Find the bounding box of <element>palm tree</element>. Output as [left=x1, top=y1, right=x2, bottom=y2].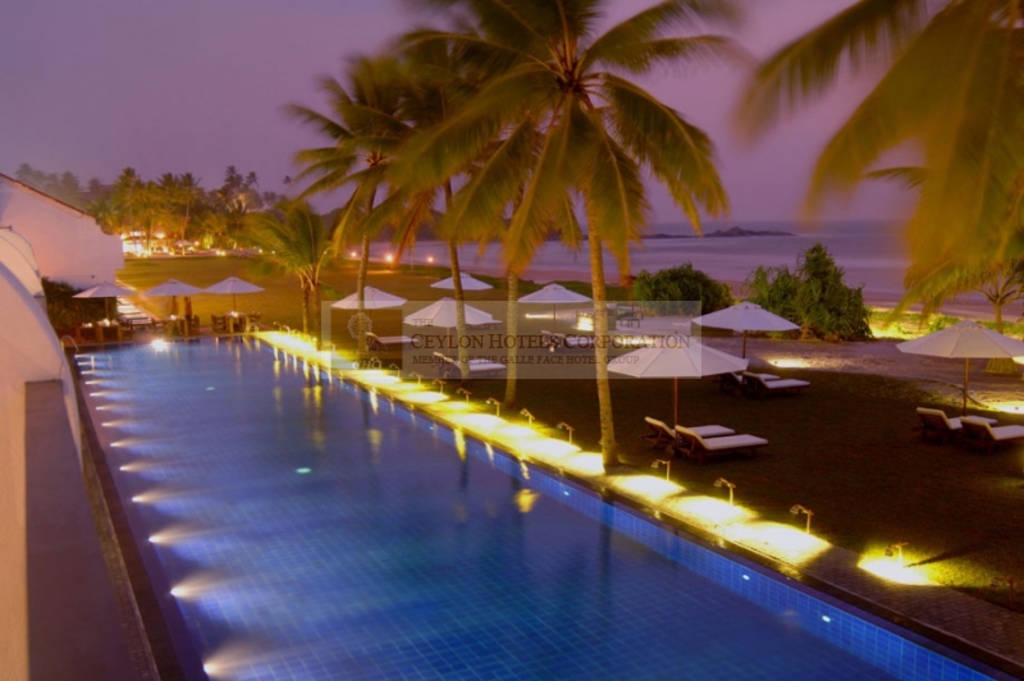
[left=385, top=0, right=762, bottom=470].
